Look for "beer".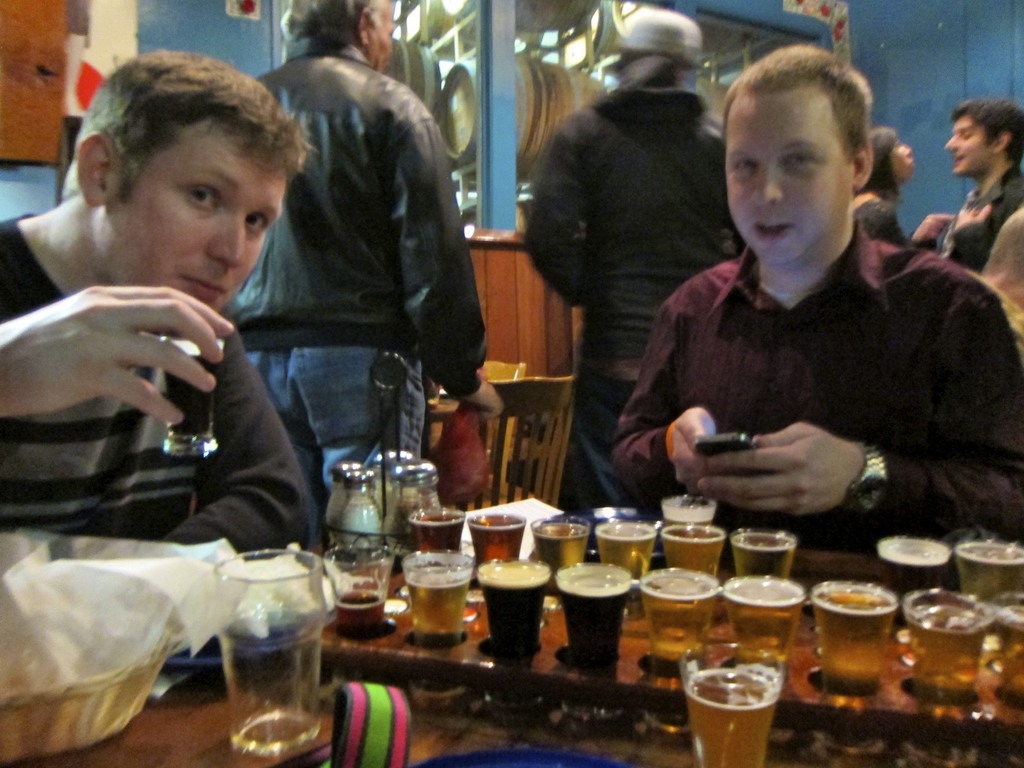
Found: Rect(732, 513, 803, 572).
